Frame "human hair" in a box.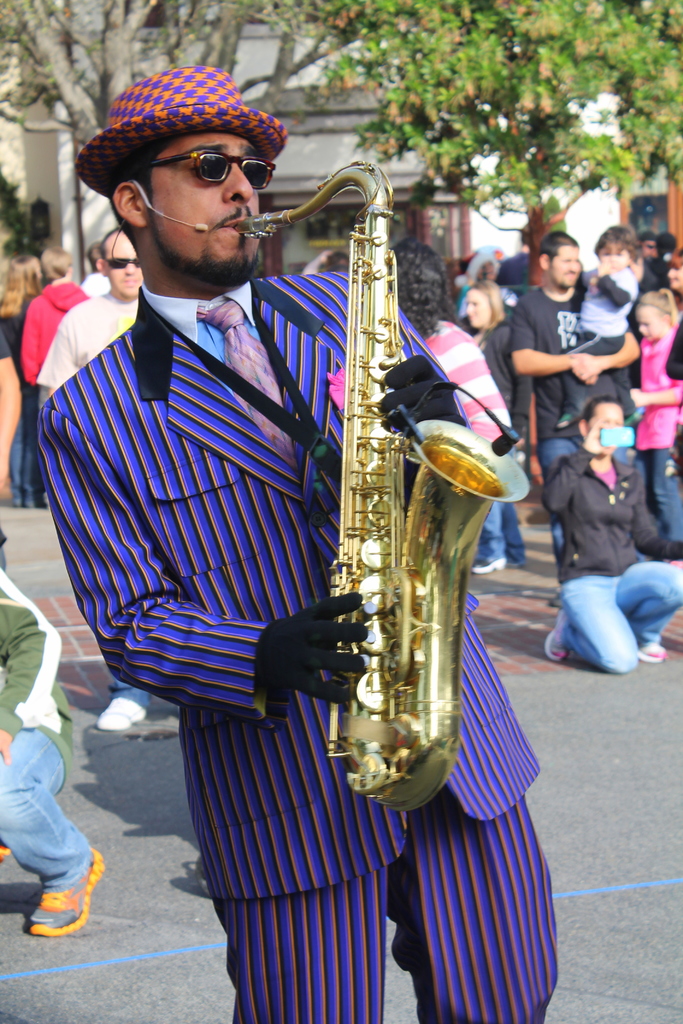
{"left": 657, "top": 234, "right": 676, "bottom": 264}.
